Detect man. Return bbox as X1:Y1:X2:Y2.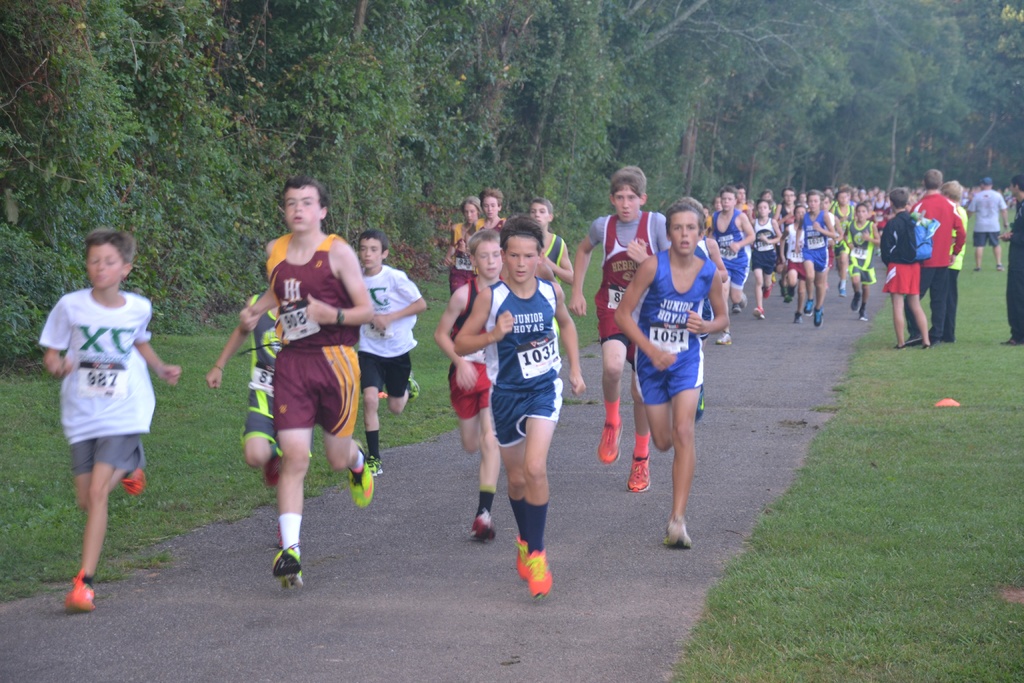
239:175:376:591.
